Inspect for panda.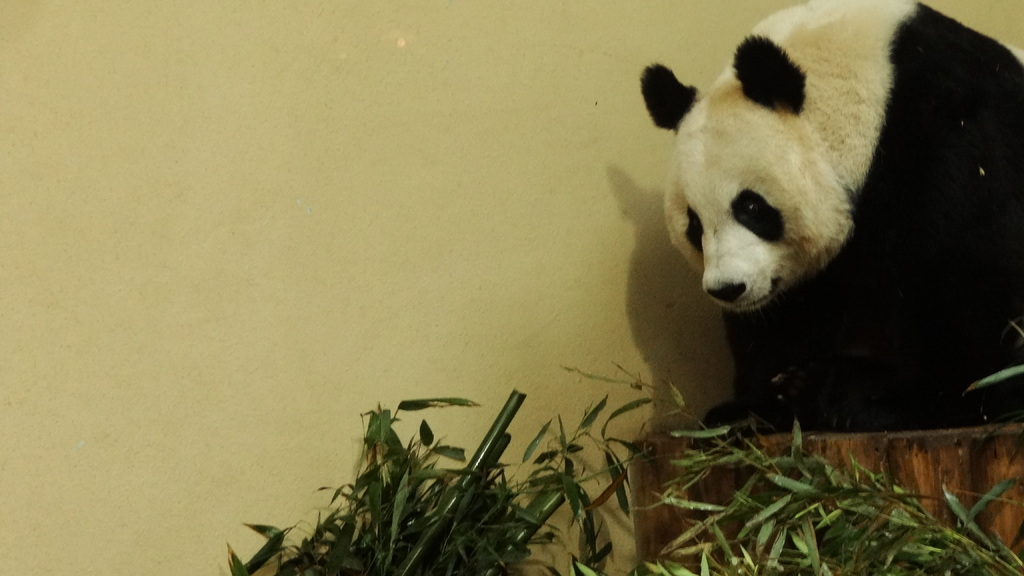
Inspection: bbox=(637, 0, 1023, 431).
